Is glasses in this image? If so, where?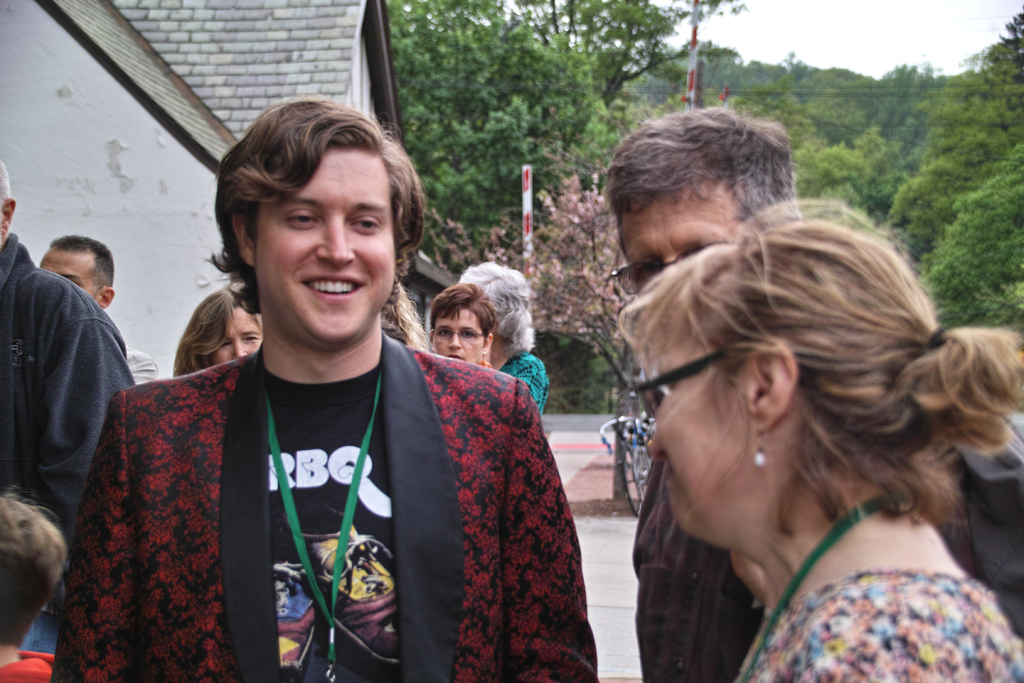
Yes, at (632, 344, 730, 423).
